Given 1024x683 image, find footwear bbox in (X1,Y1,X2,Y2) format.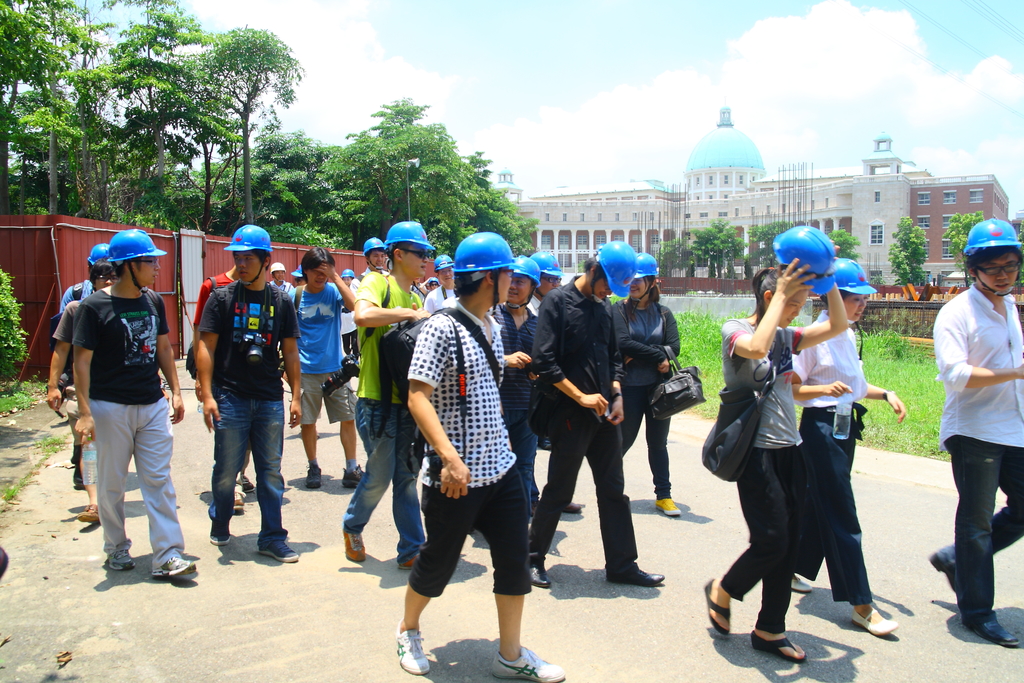
(609,564,662,580).
